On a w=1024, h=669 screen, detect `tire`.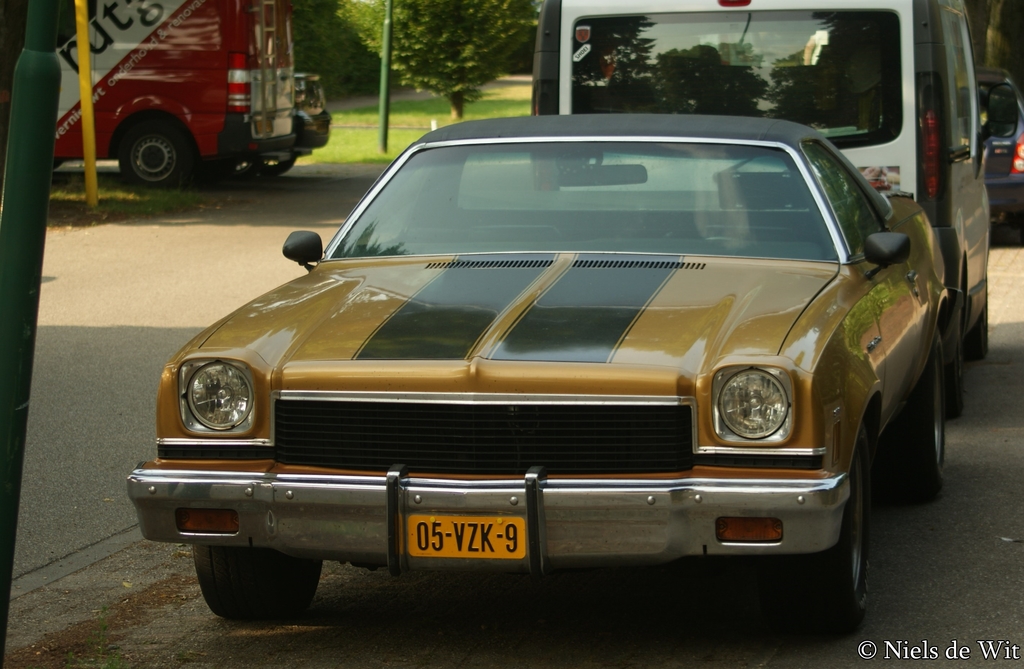
bbox=(869, 336, 950, 504).
